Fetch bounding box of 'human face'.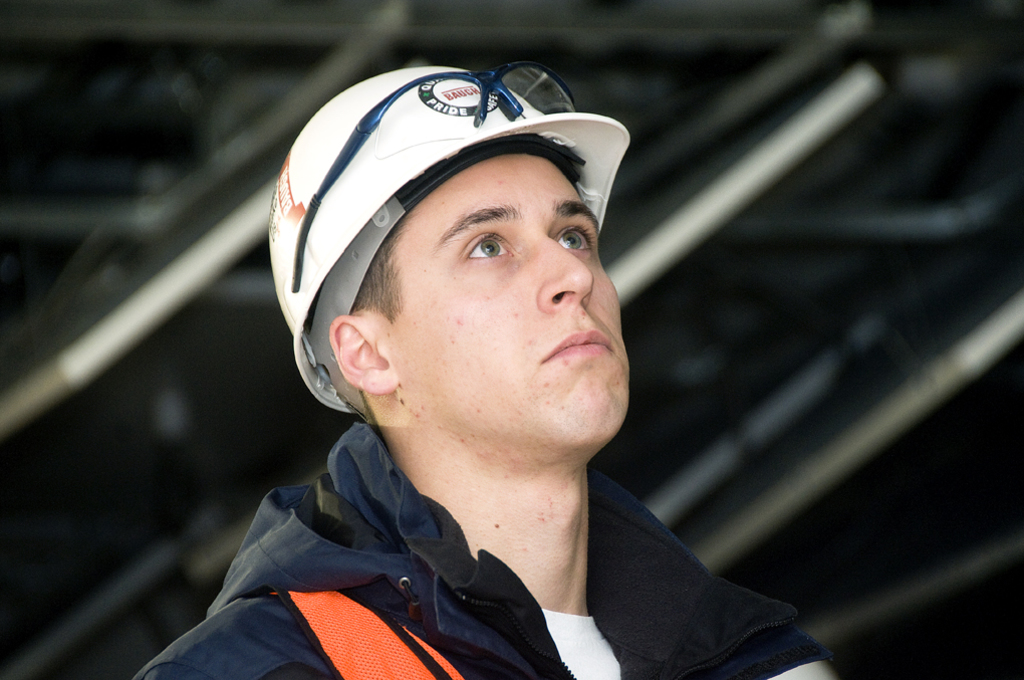
Bbox: [x1=382, y1=153, x2=631, y2=437].
